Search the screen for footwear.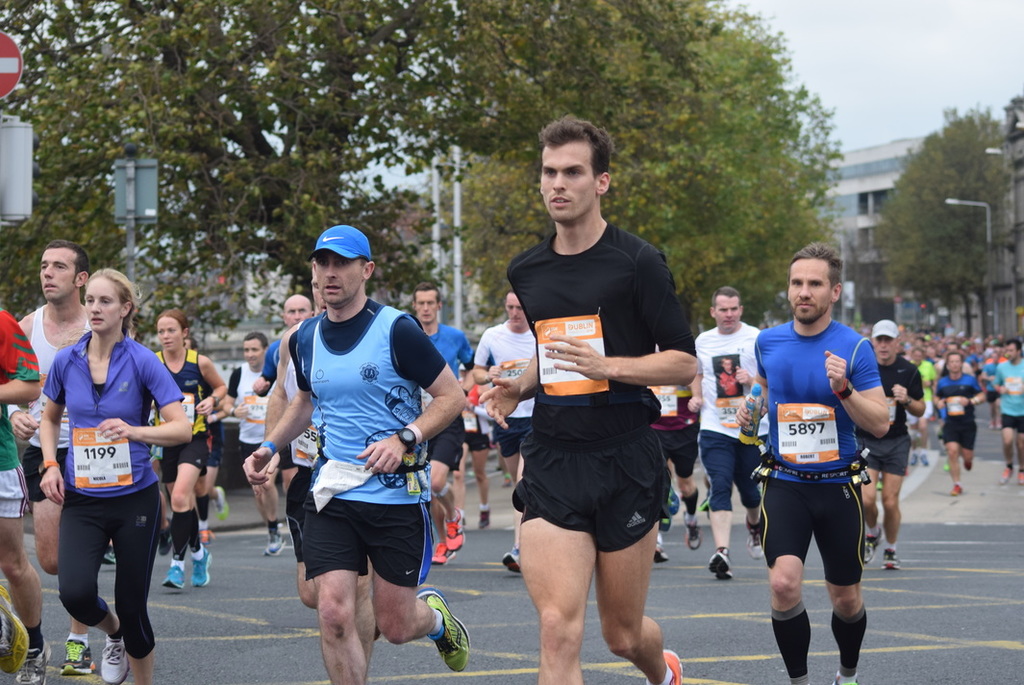
Found at x1=62 y1=629 x2=95 y2=676.
